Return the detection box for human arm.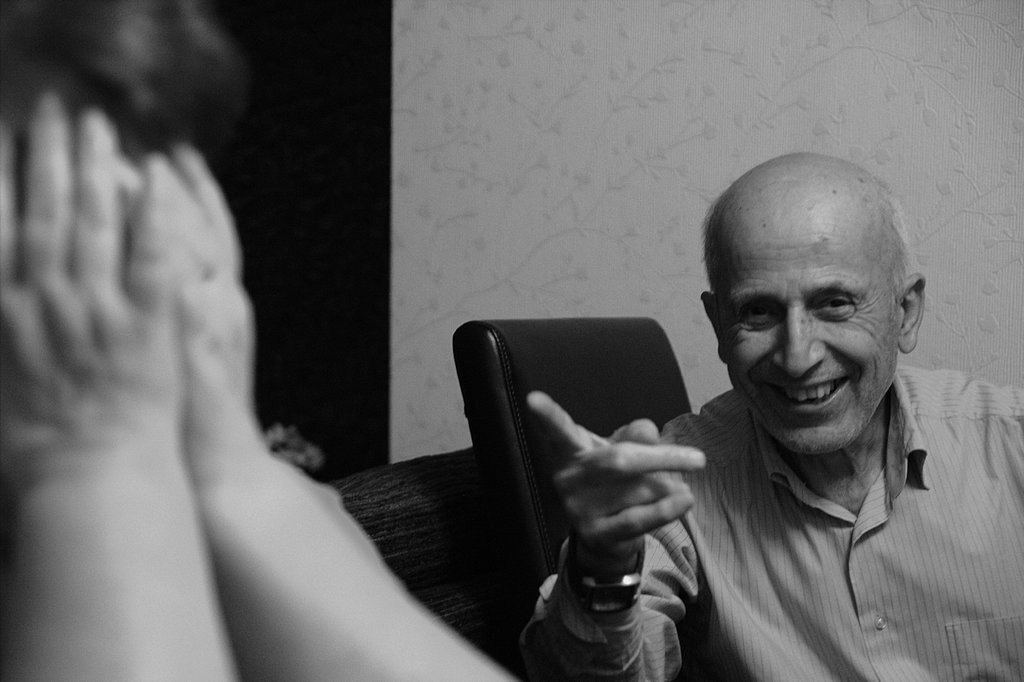
box=[520, 396, 703, 678].
